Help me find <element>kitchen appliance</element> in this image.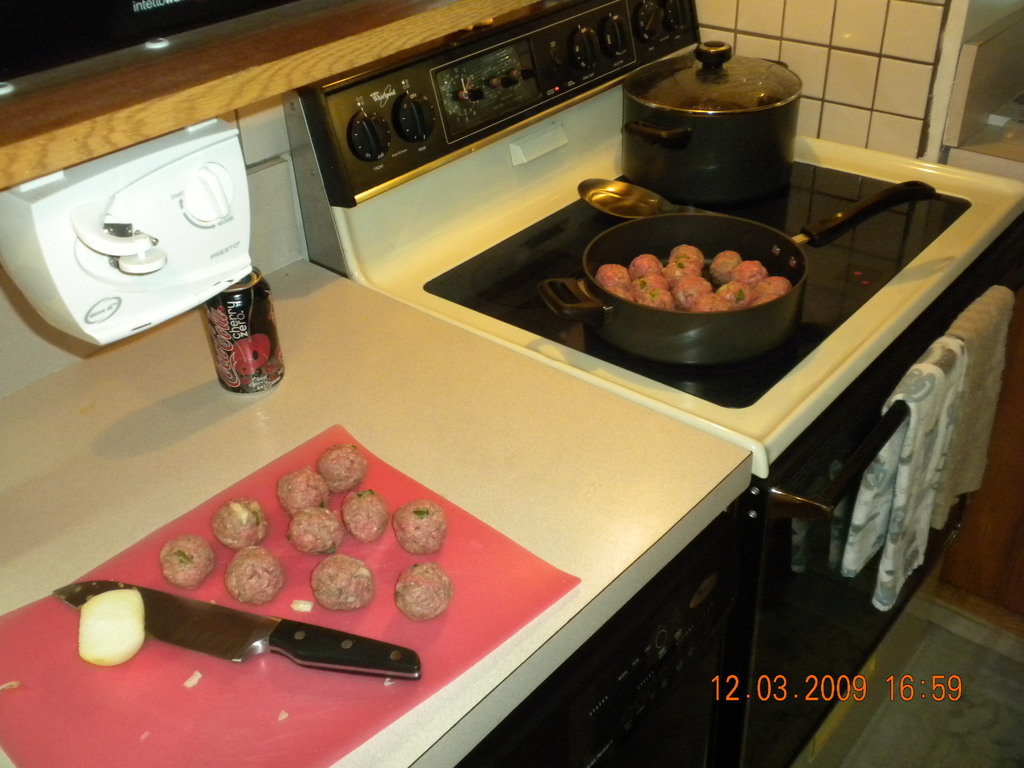
Found it: <bbox>538, 182, 937, 367</bbox>.
